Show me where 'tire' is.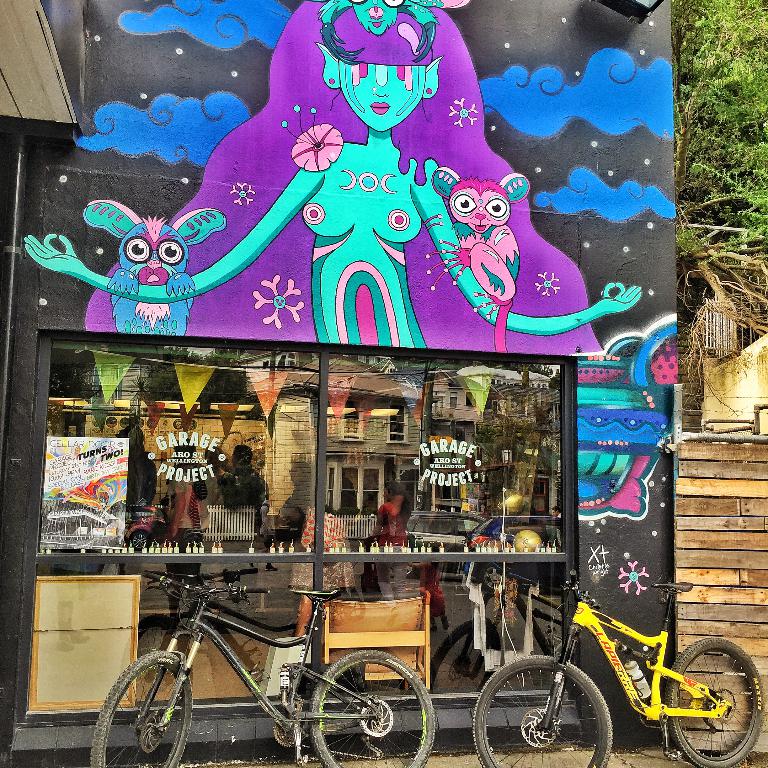
'tire' is at pyautogui.locateOnScreen(311, 649, 440, 767).
